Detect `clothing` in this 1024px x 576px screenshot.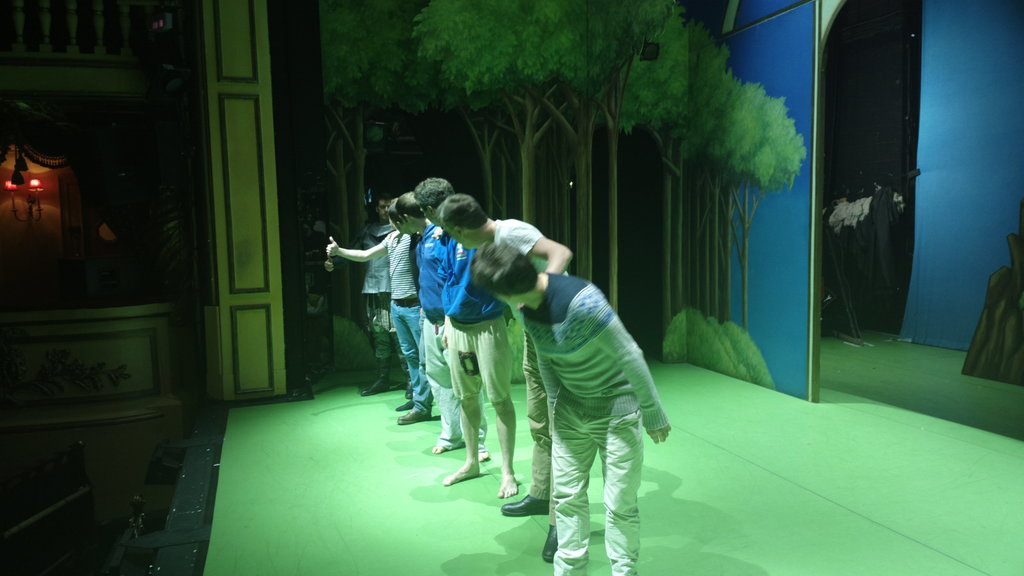
Detection: x1=378 y1=221 x2=433 y2=418.
